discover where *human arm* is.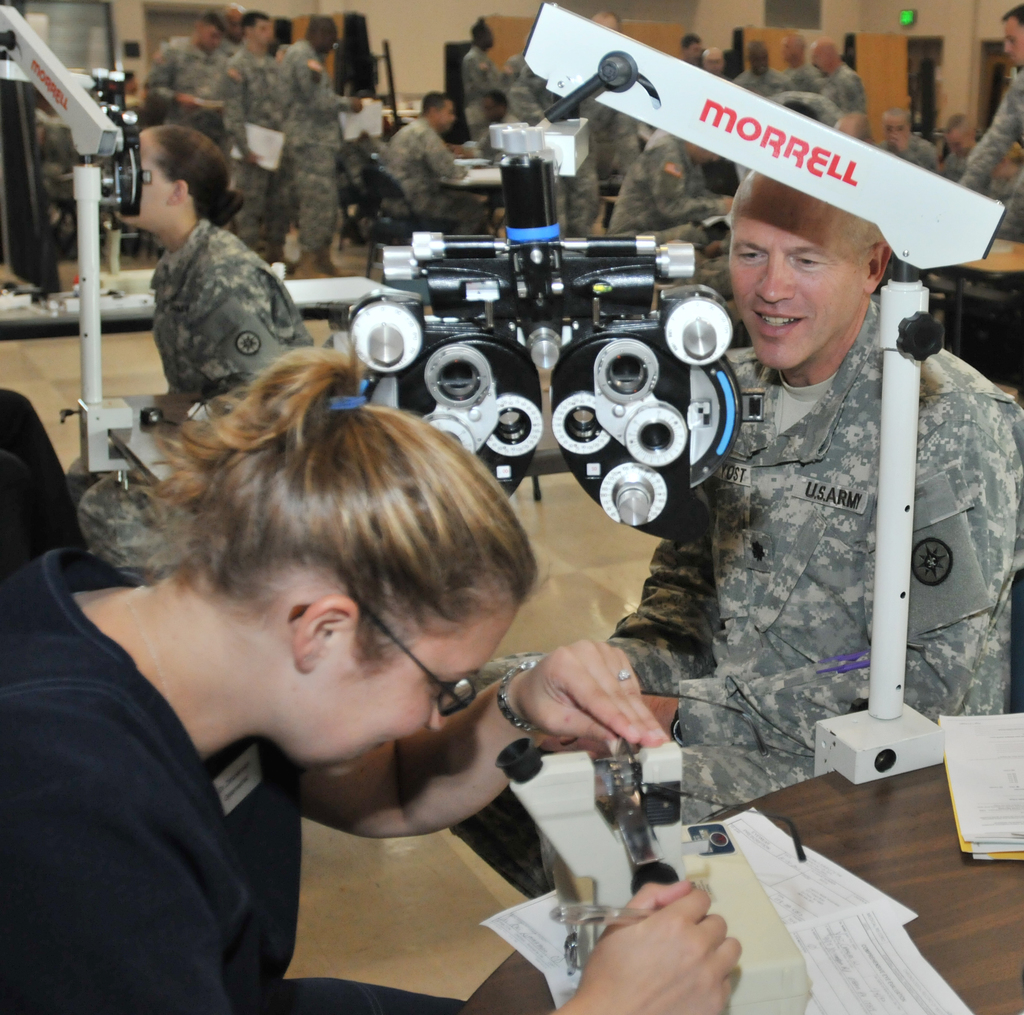
Discovered at {"x1": 947, "y1": 79, "x2": 1023, "y2": 204}.
